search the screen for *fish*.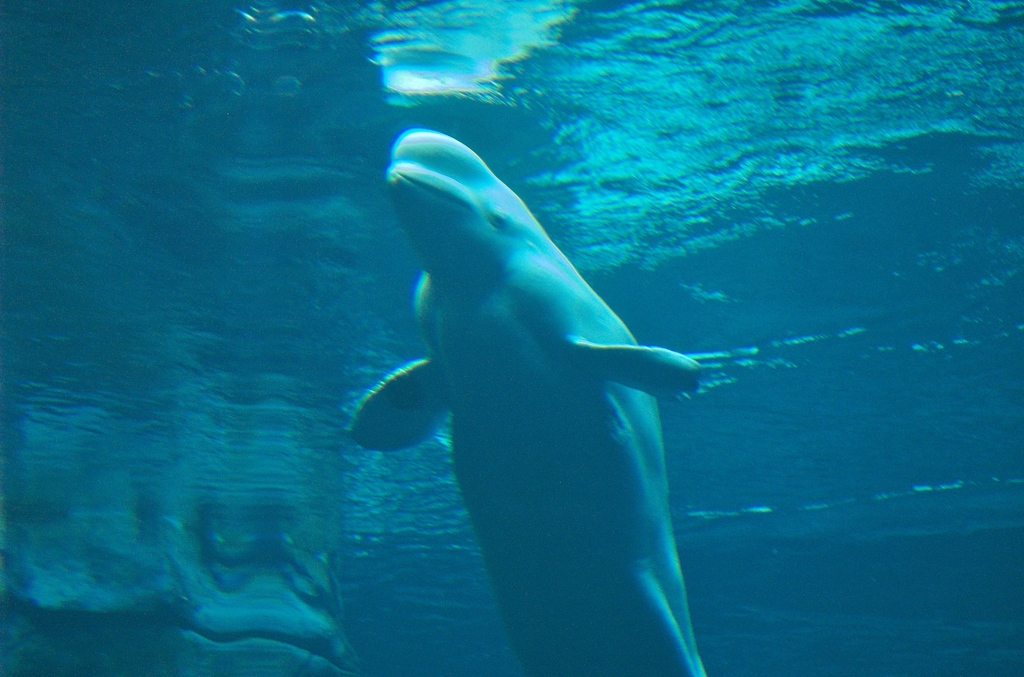
Found at (x1=358, y1=132, x2=706, y2=653).
